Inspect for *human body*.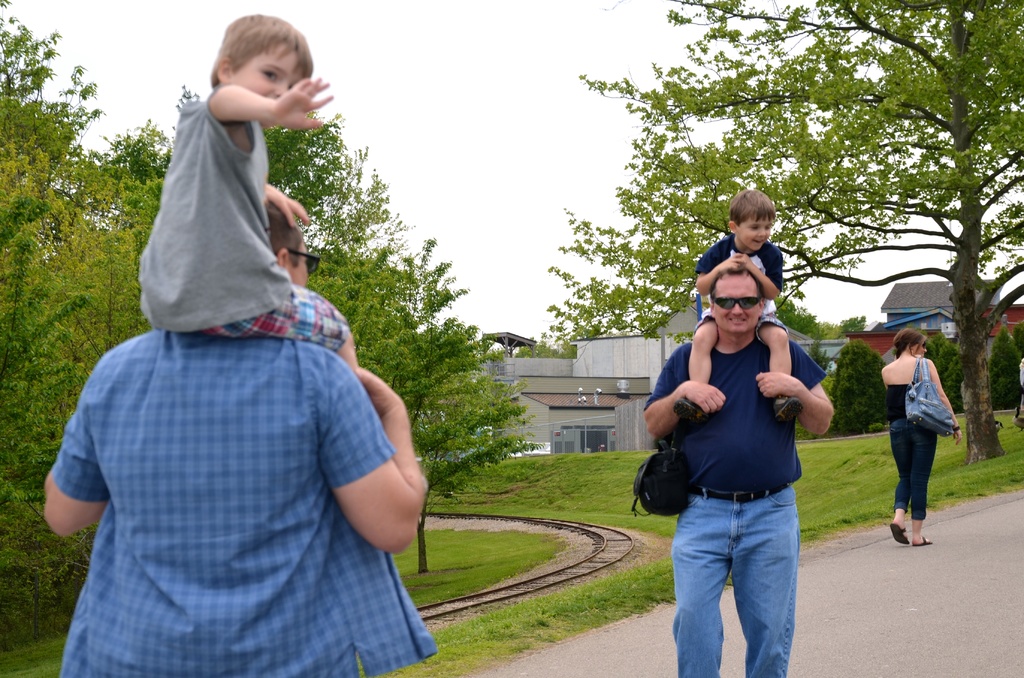
Inspection: (left=43, top=327, right=429, bottom=677).
